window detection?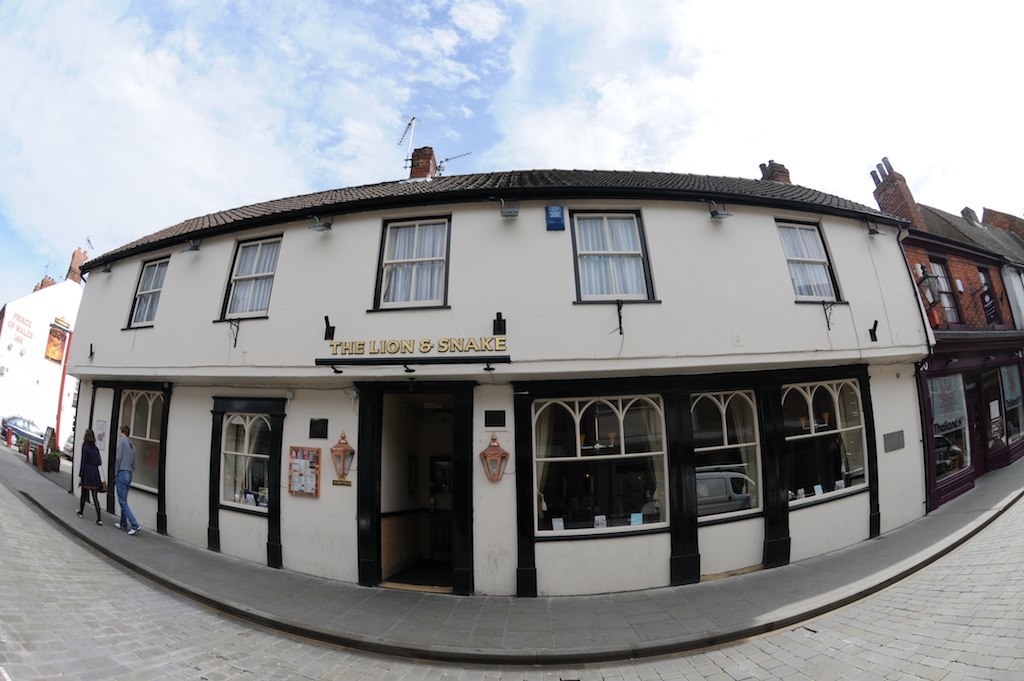
x1=370 y1=218 x2=450 y2=309
